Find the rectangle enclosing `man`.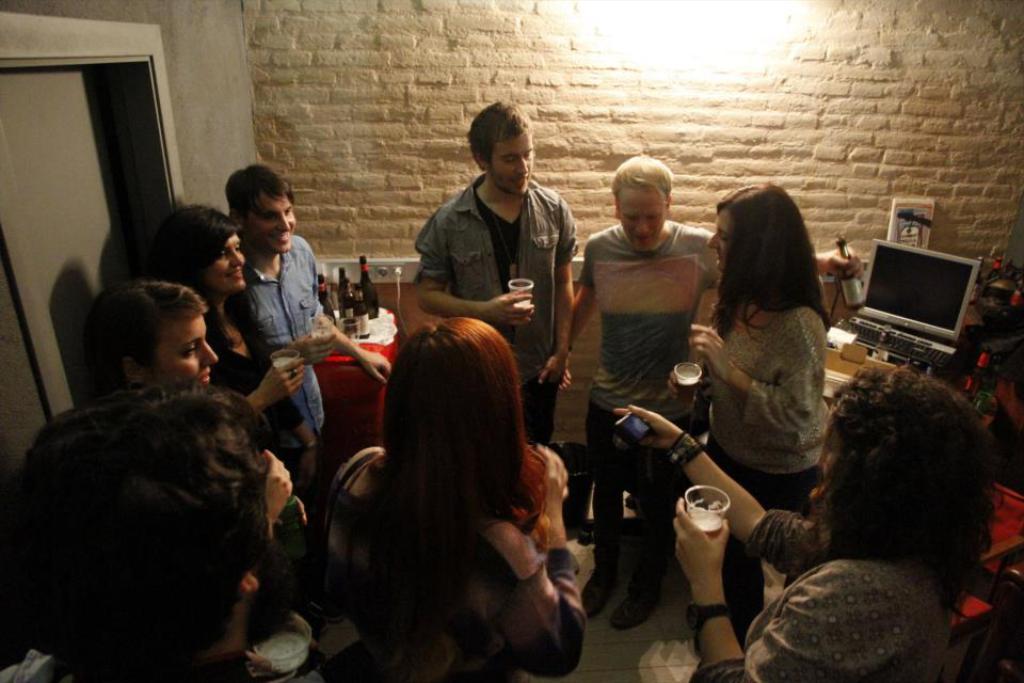
{"x1": 220, "y1": 164, "x2": 393, "y2": 478}.
